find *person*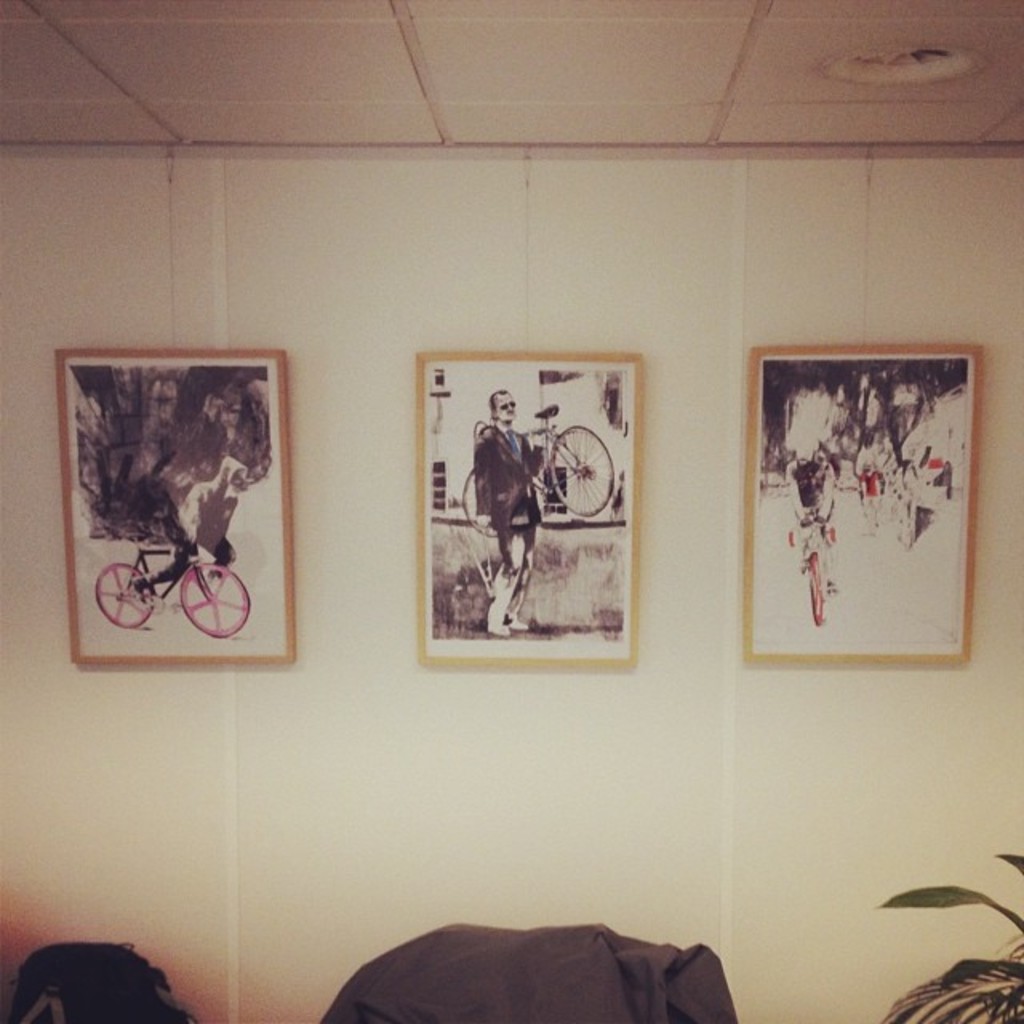
<region>128, 386, 235, 610</region>
